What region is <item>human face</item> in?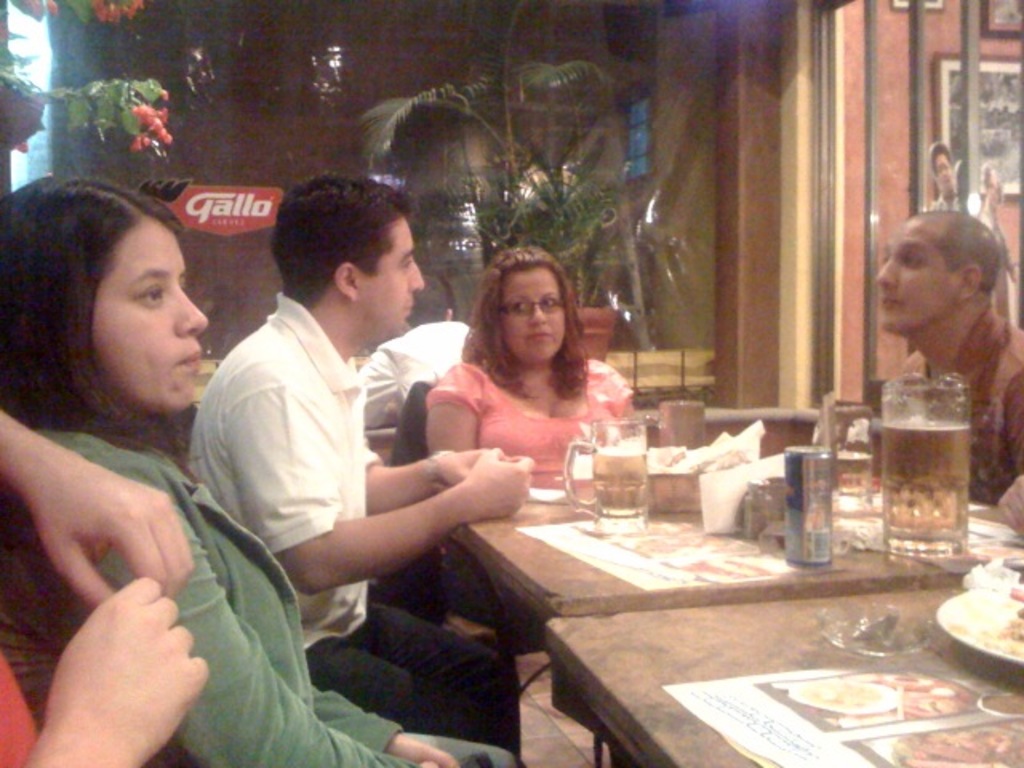
left=88, top=218, right=210, bottom=413.
